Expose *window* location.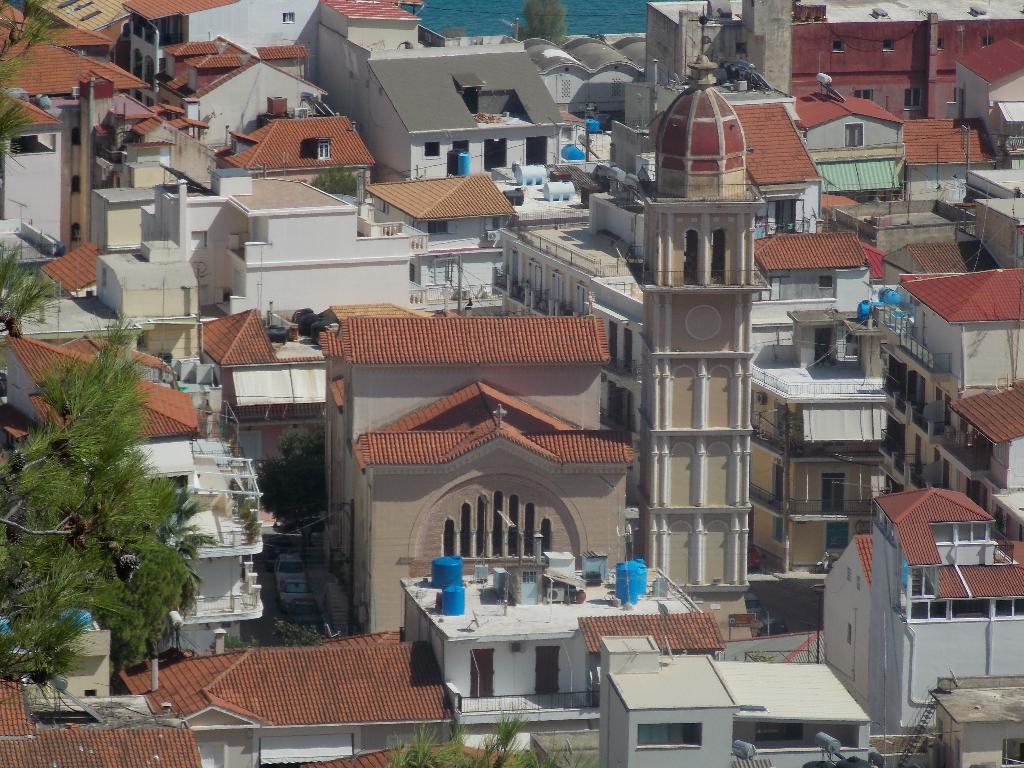
Exposed at <bbox>834, 45, 845, 54</bbox>.
